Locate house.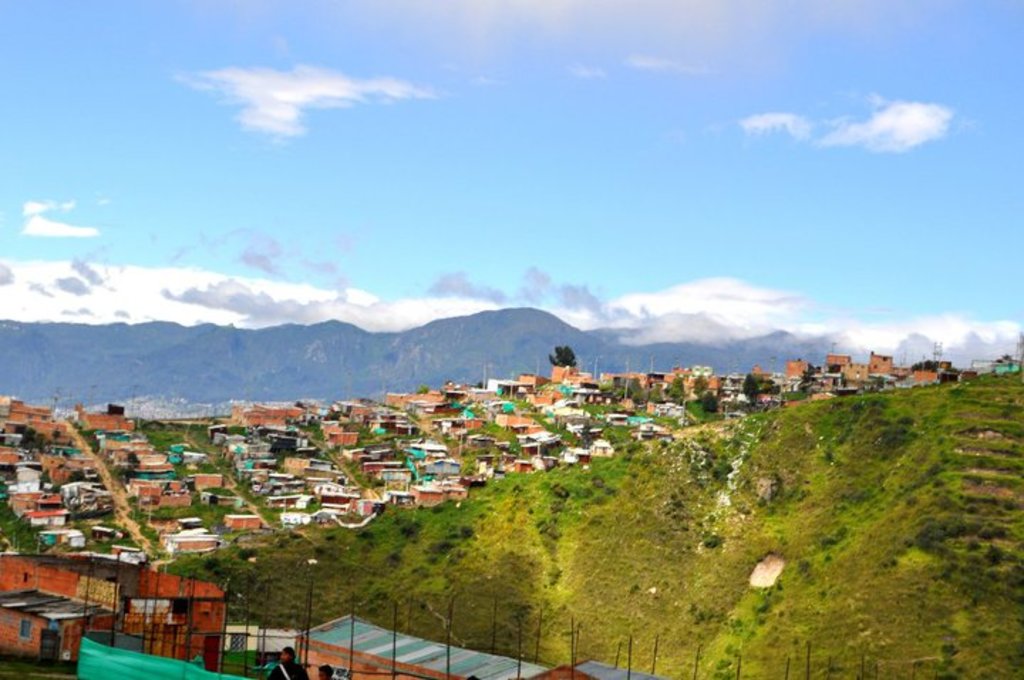
Bounding box: <box>13,485,46,519</box>.
